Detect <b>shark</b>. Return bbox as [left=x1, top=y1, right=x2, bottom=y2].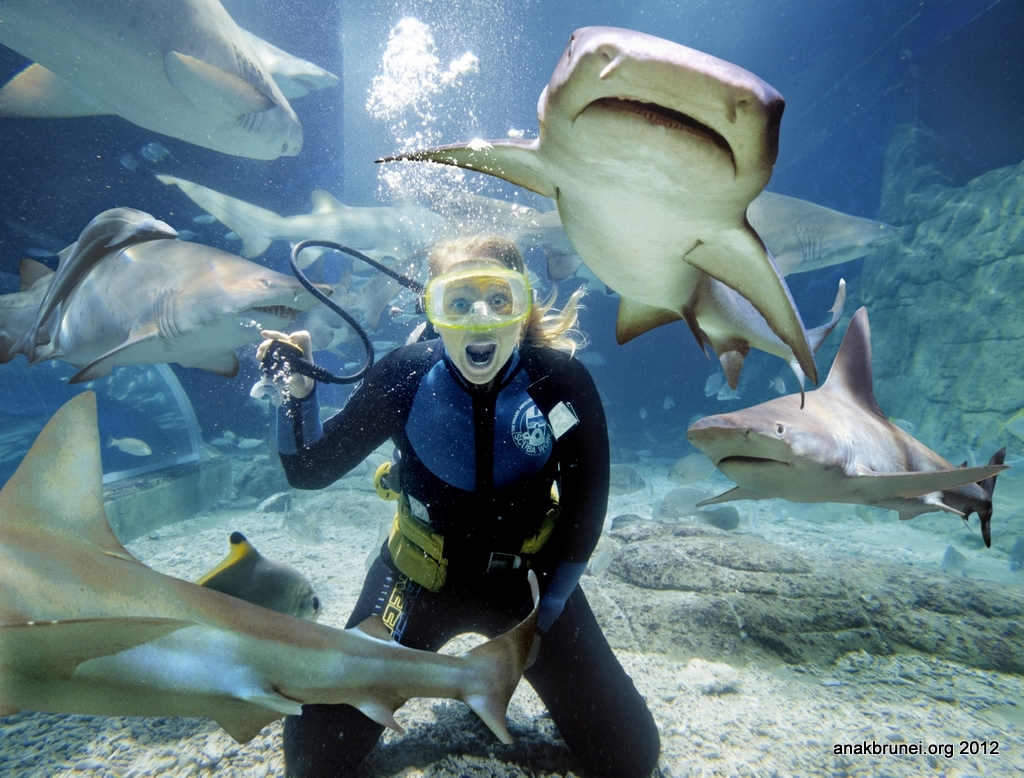
[left=690, top=310, right=1013, bottom=539].
